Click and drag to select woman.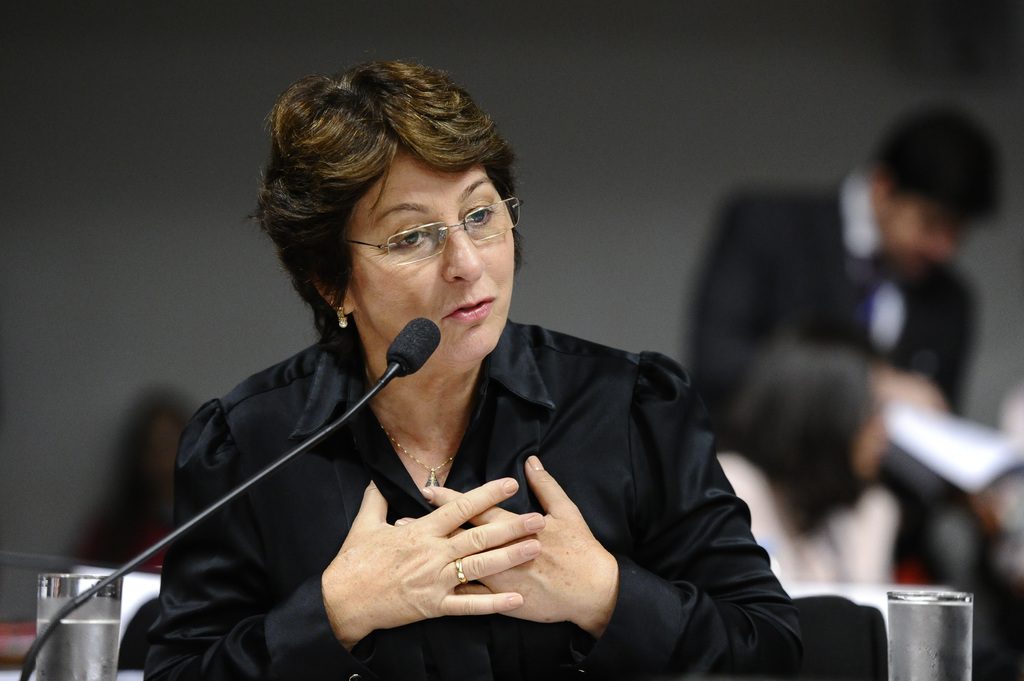
Selection: {"x1": 147, "y1": 71, "x2": 767, "y2": 680}.
